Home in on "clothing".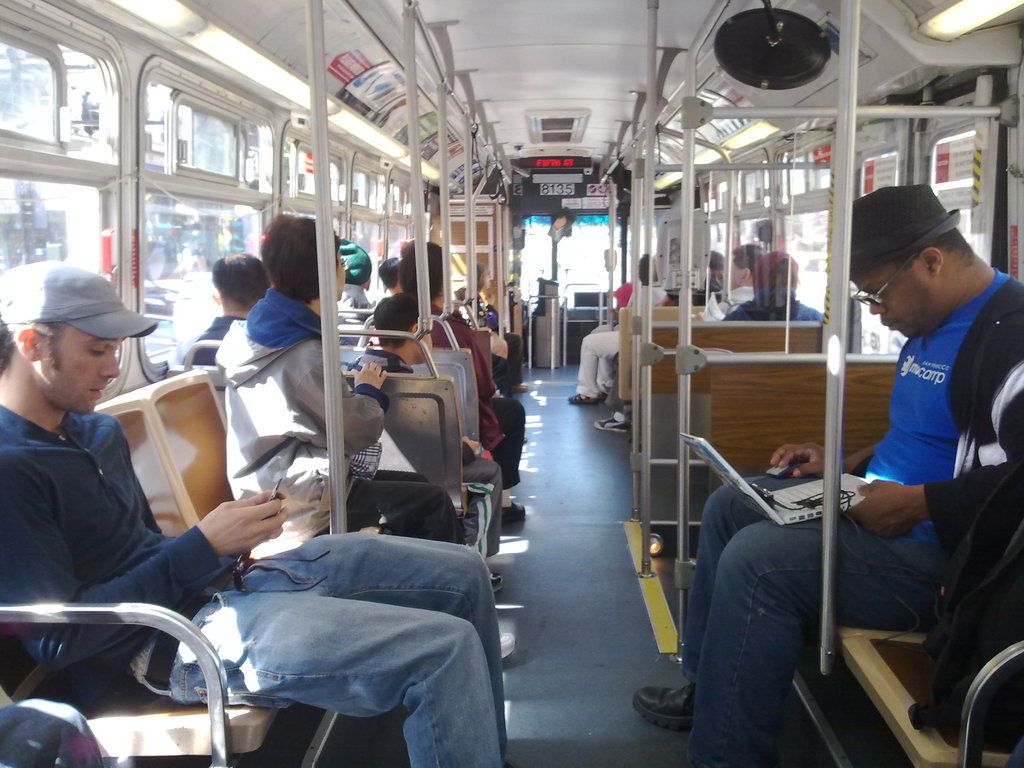
Homed in at (x1=580, y1=273, x2=674, y2=404).
